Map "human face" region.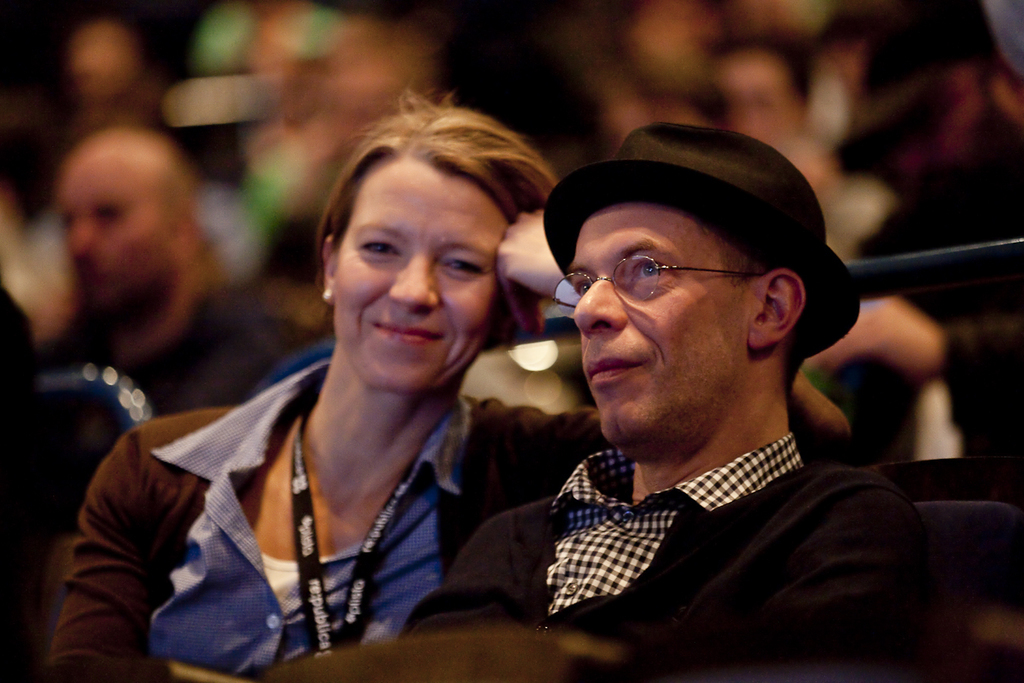
Mapped to x1=567, y1=200, x2=758, y2=449.
